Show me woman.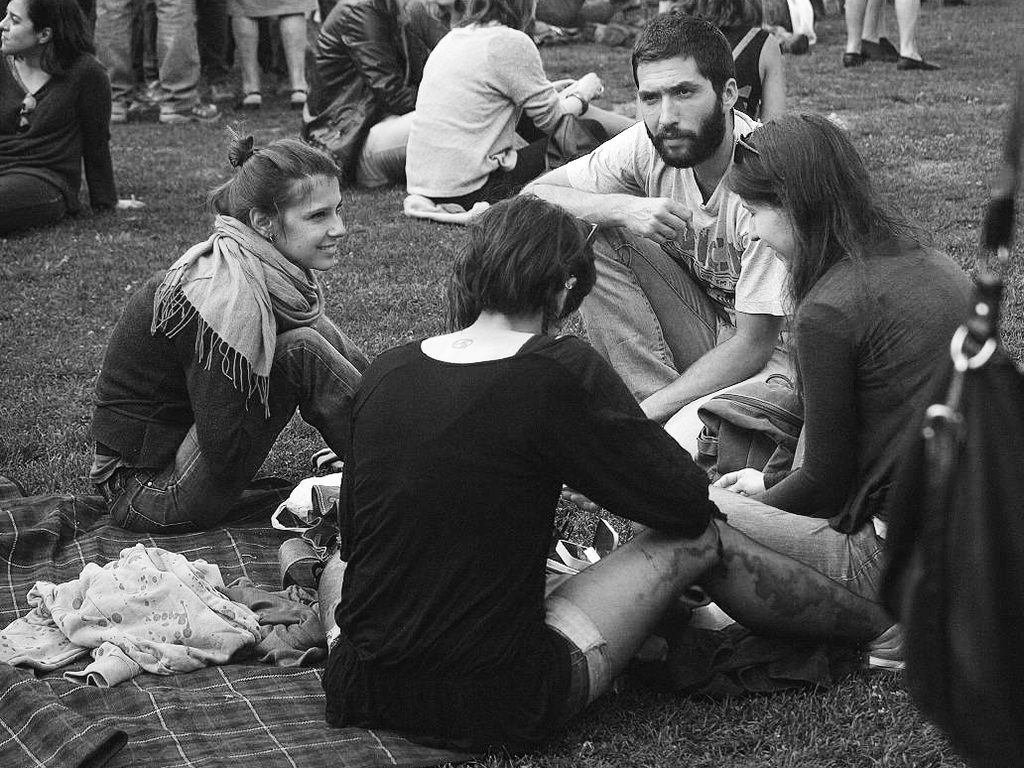
woman is here: rect(404, 0, 611, 193).
